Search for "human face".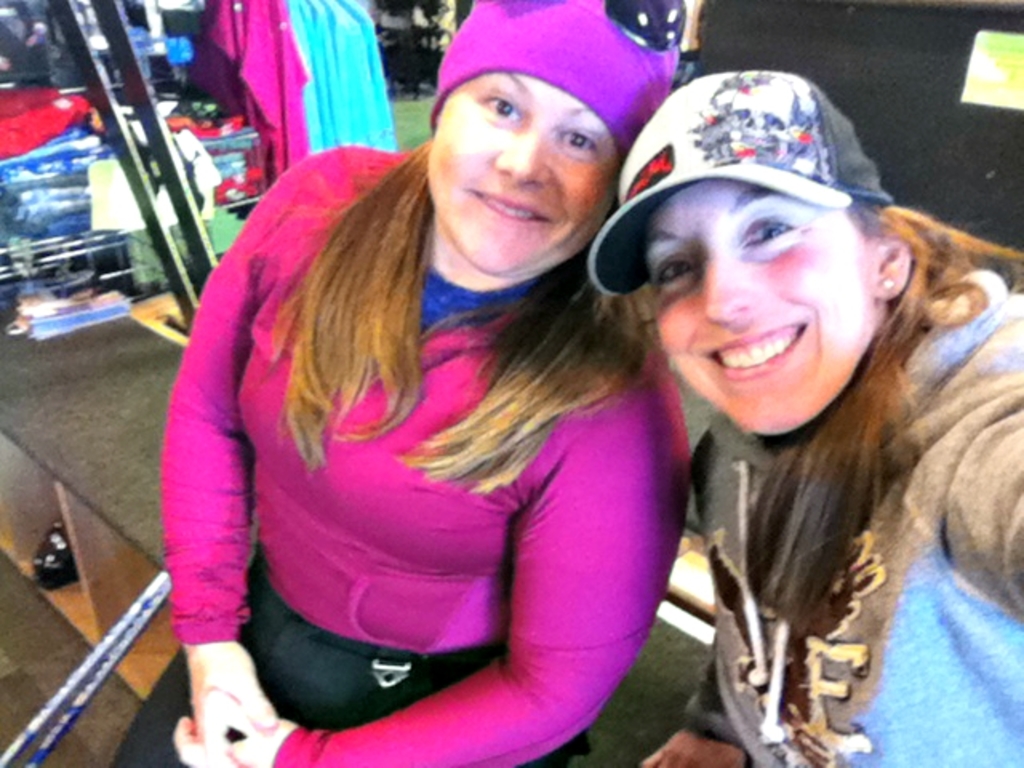
Found at <bbox>635, 179, 870, 438</bbox>.
